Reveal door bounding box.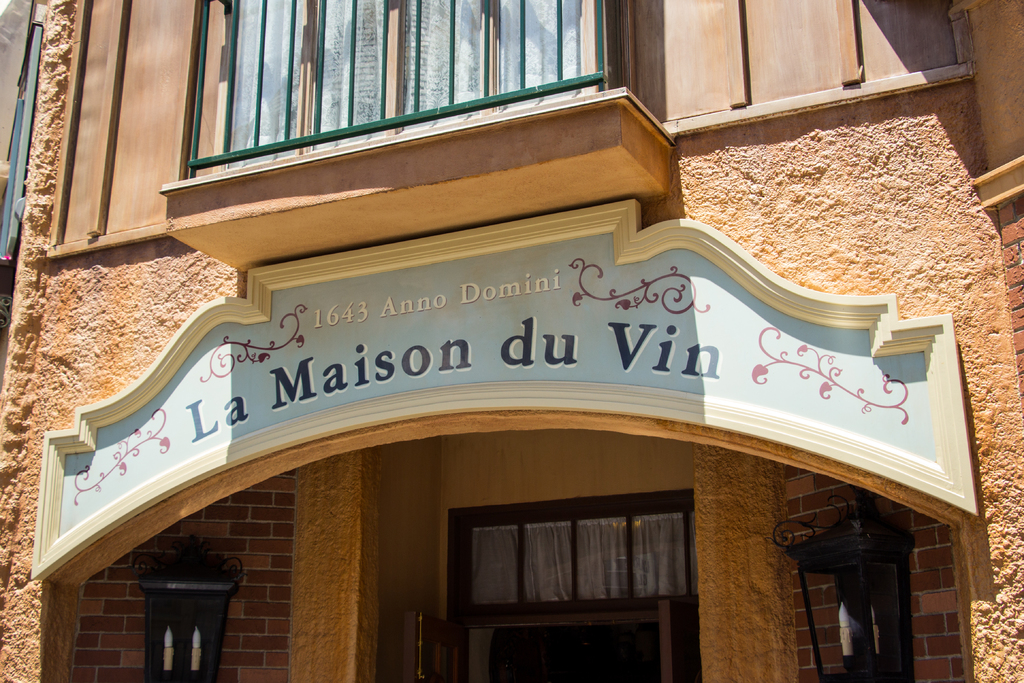
Revealed: [655,598,695,682].
